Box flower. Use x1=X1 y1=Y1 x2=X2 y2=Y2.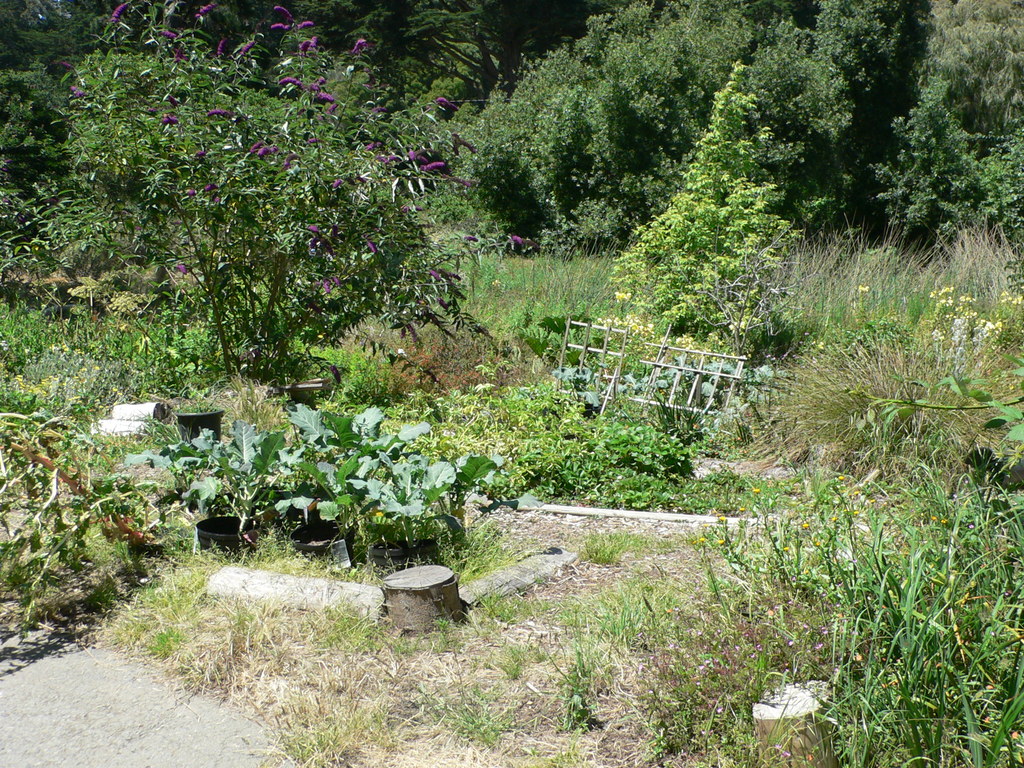
x1=110 y1=0 x2=129 y2=23.
